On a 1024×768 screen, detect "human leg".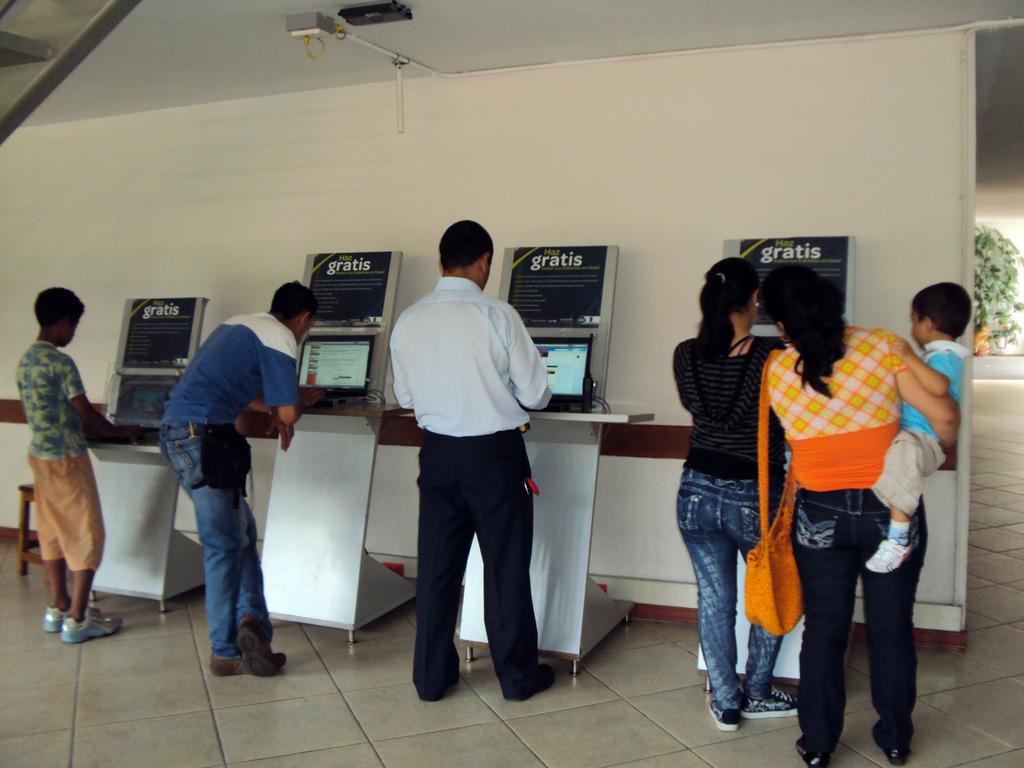
Rect(674, 479, 739, 733).
